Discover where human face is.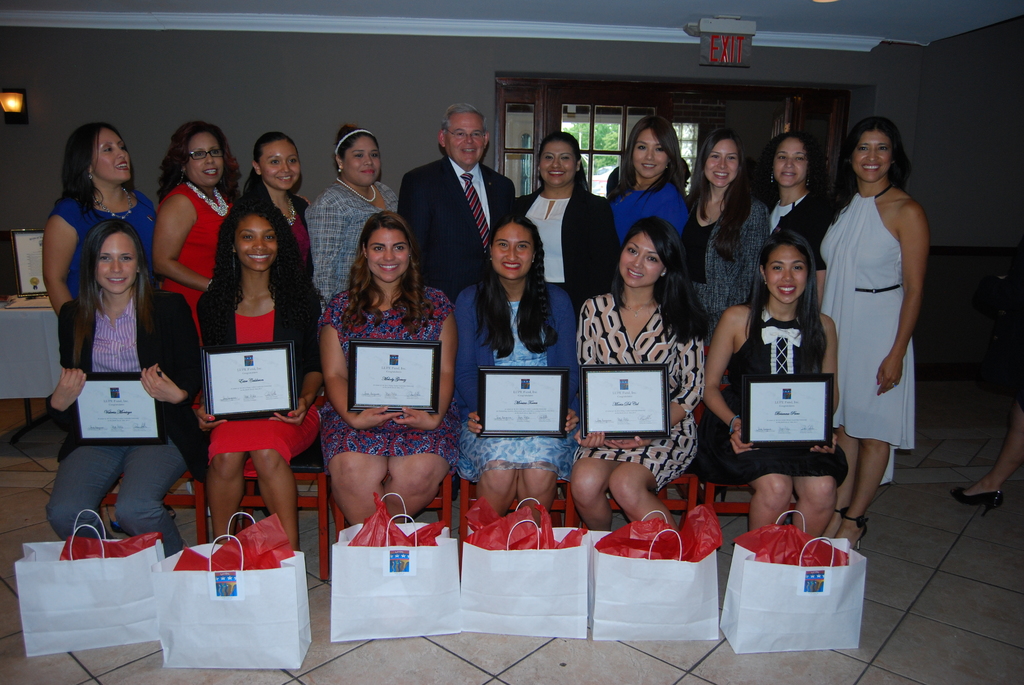
Discovered at rect(447, 114, 488, 167).
